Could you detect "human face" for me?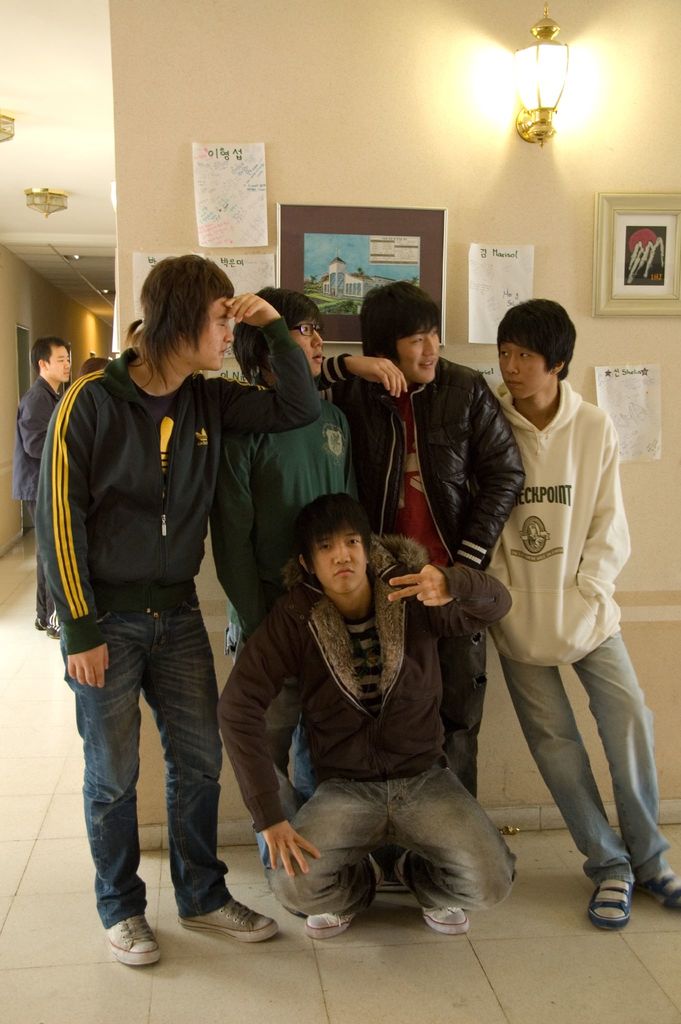
Detection result: select_region(294, 319, 324, 371).
